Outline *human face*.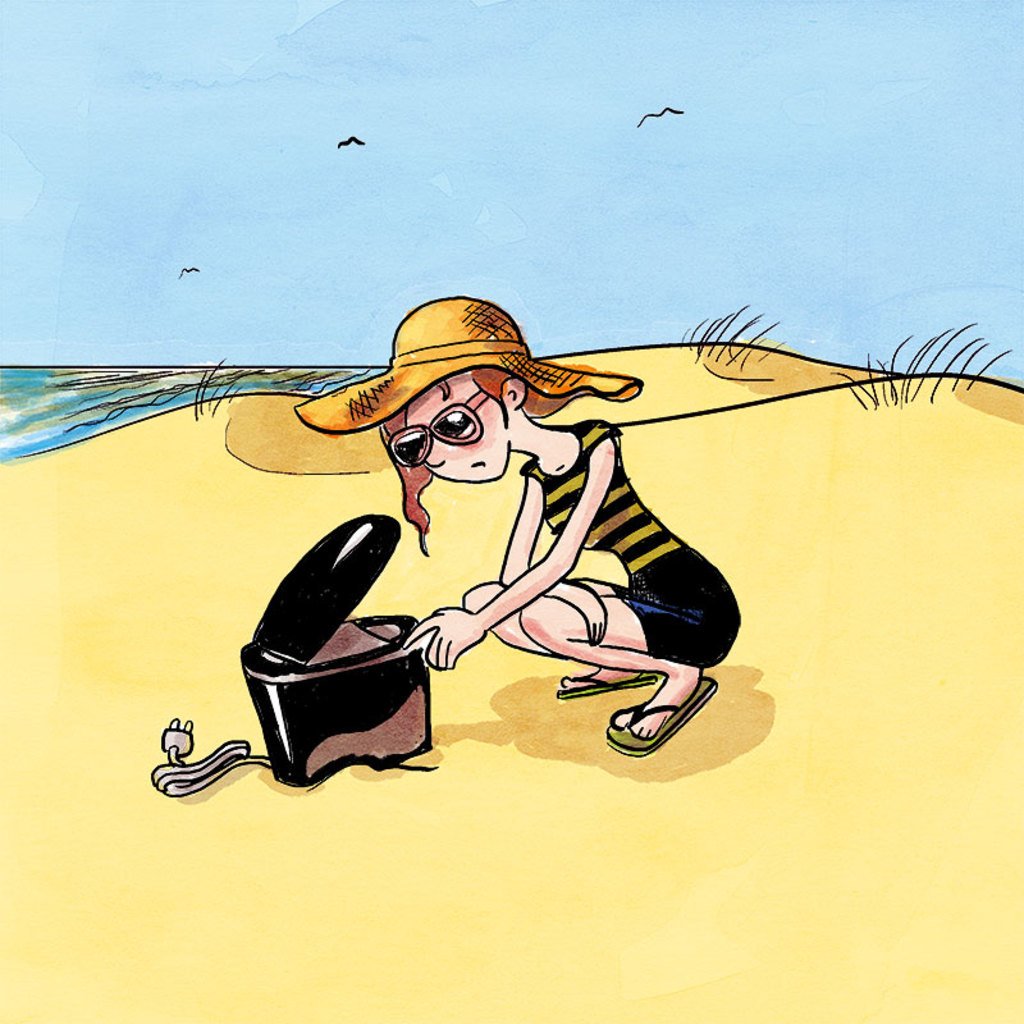
Outline: select_region(404, 376, 502, 484).
